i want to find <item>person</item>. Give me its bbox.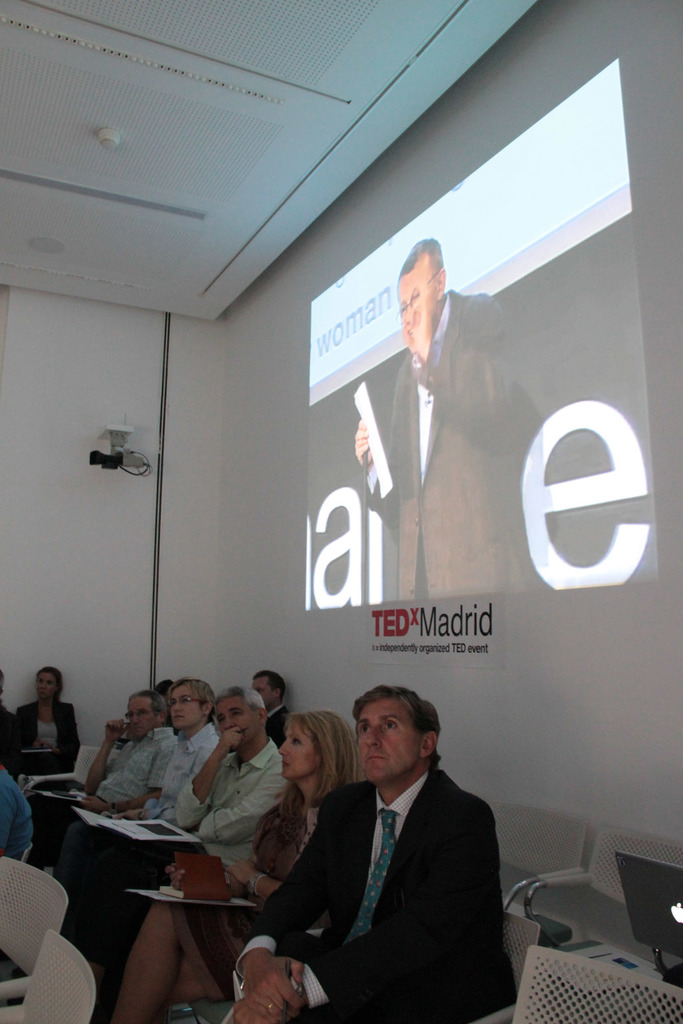
bbox(14, 669, 84, 773).
